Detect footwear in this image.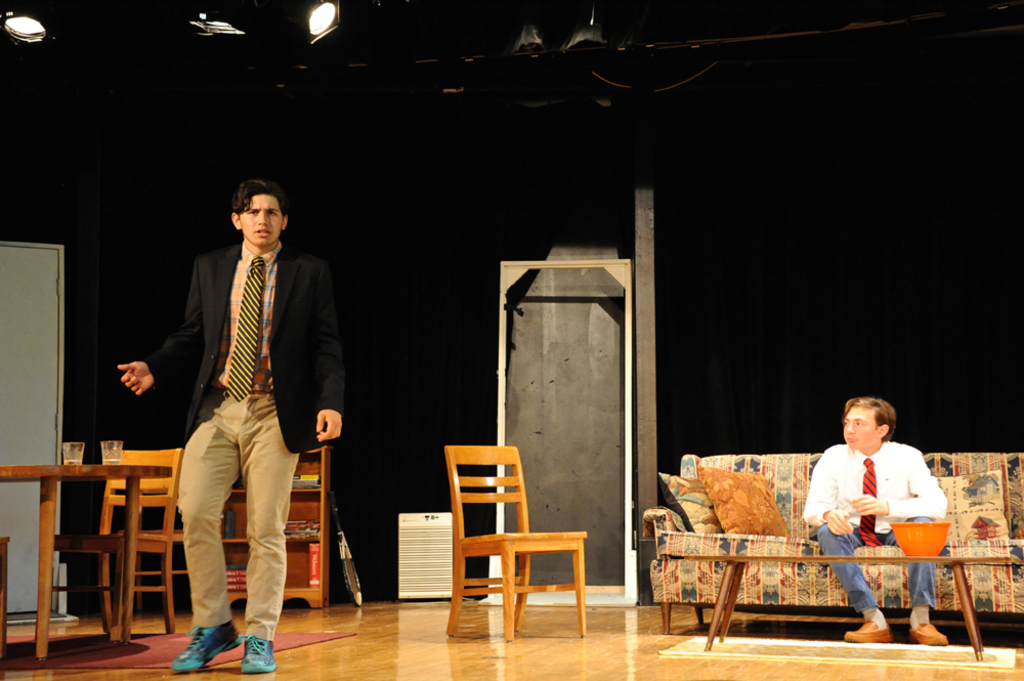
Detection: region(911, 622, 948, 647).
